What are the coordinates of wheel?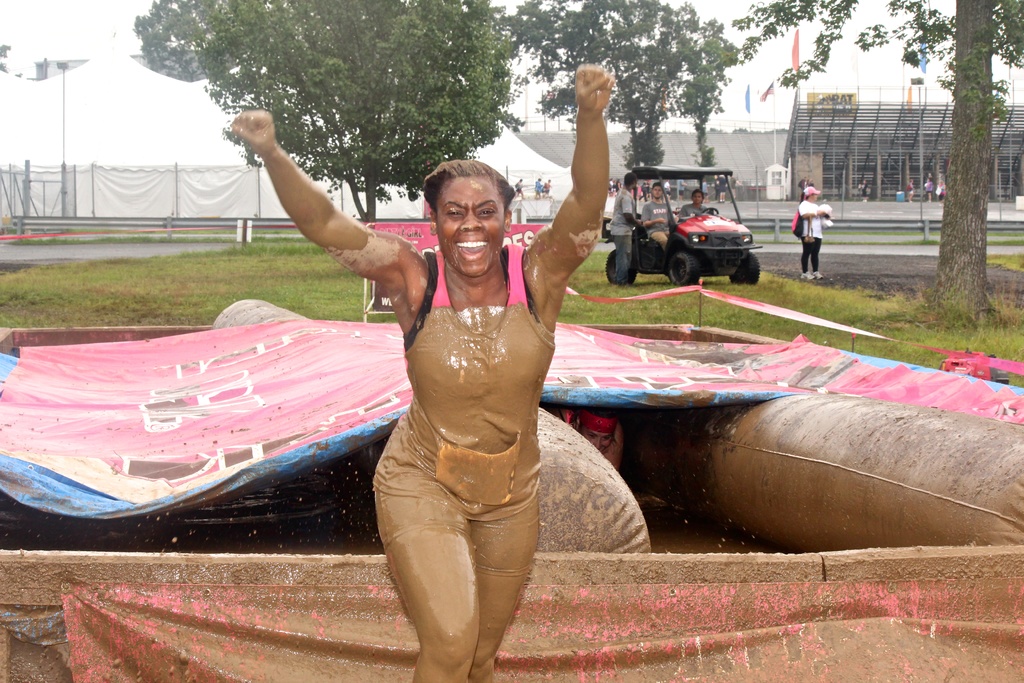
[left=606, top=251, right=637, bottom=286].
